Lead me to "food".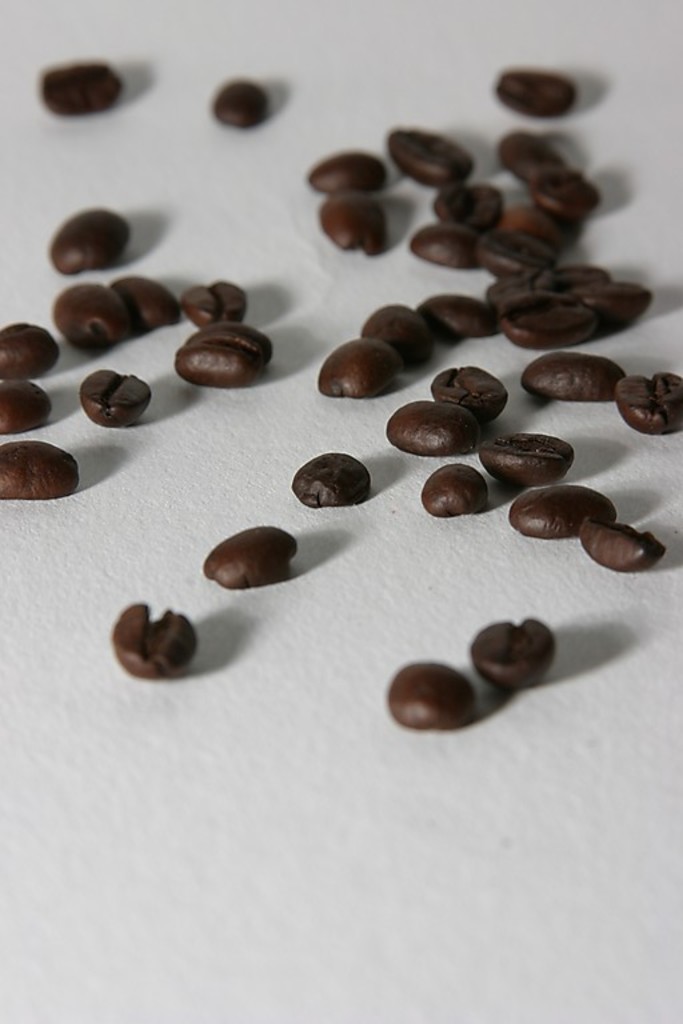
Lead to bbox(352, 296, 418, 379).
